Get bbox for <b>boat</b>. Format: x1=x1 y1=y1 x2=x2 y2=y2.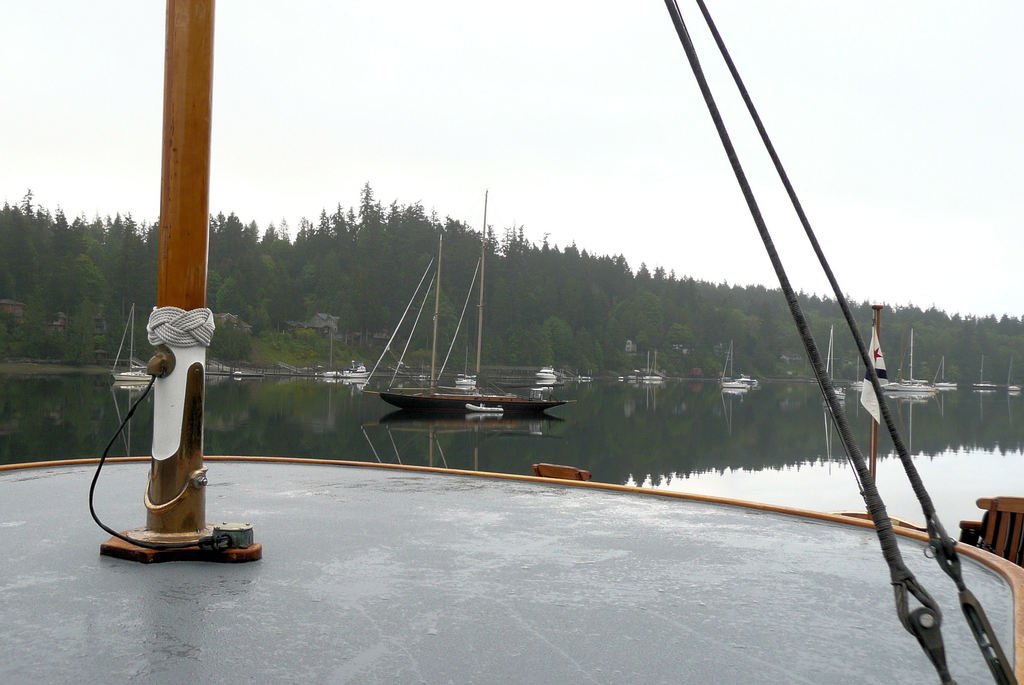
x1=346 y1=362 x2=369 y2=379.
